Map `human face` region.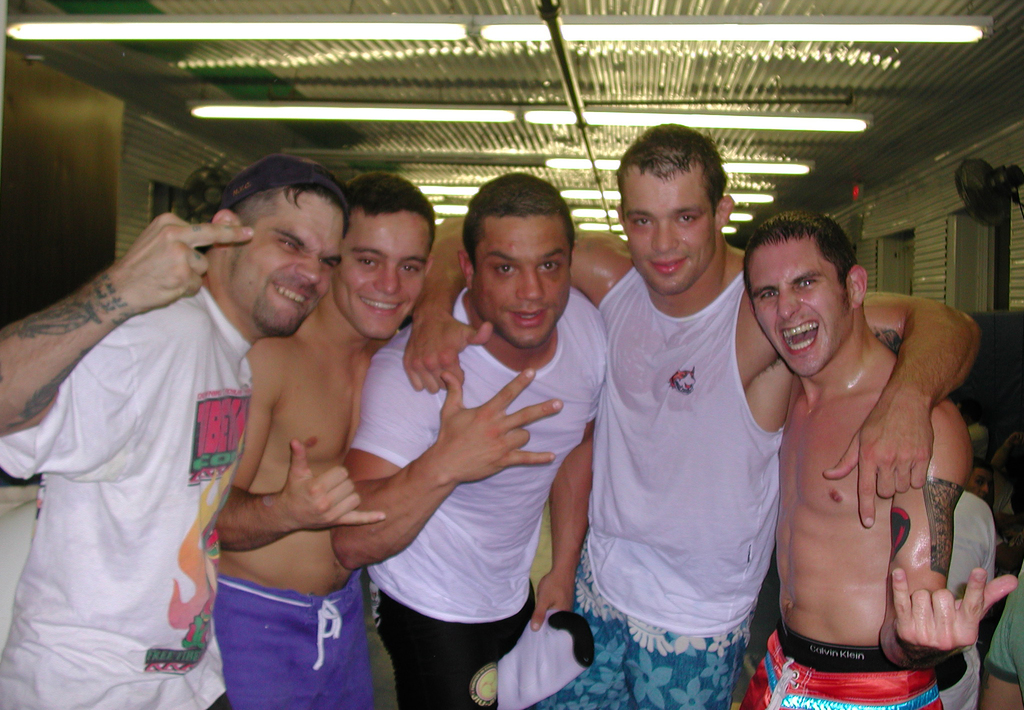
Mapped to 220, 195, 348, 341.
